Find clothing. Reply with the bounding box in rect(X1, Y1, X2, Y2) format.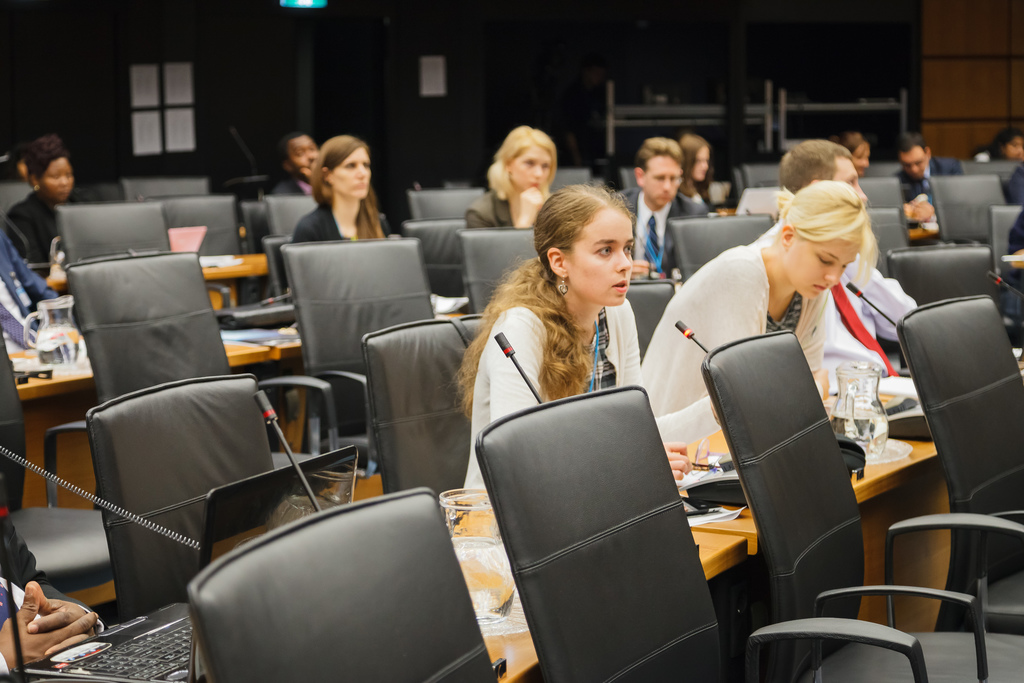
rect(454, 129, 547, 244).
